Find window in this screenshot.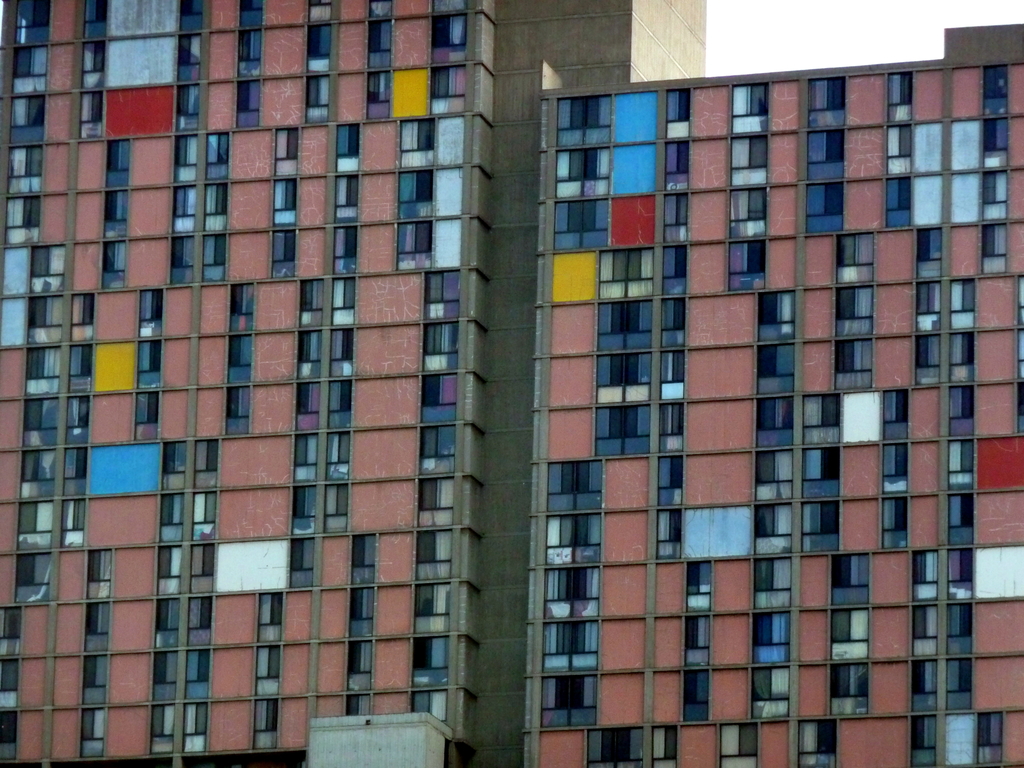
The bounding box for window is <region>949, 440, 972, 490</region>.
